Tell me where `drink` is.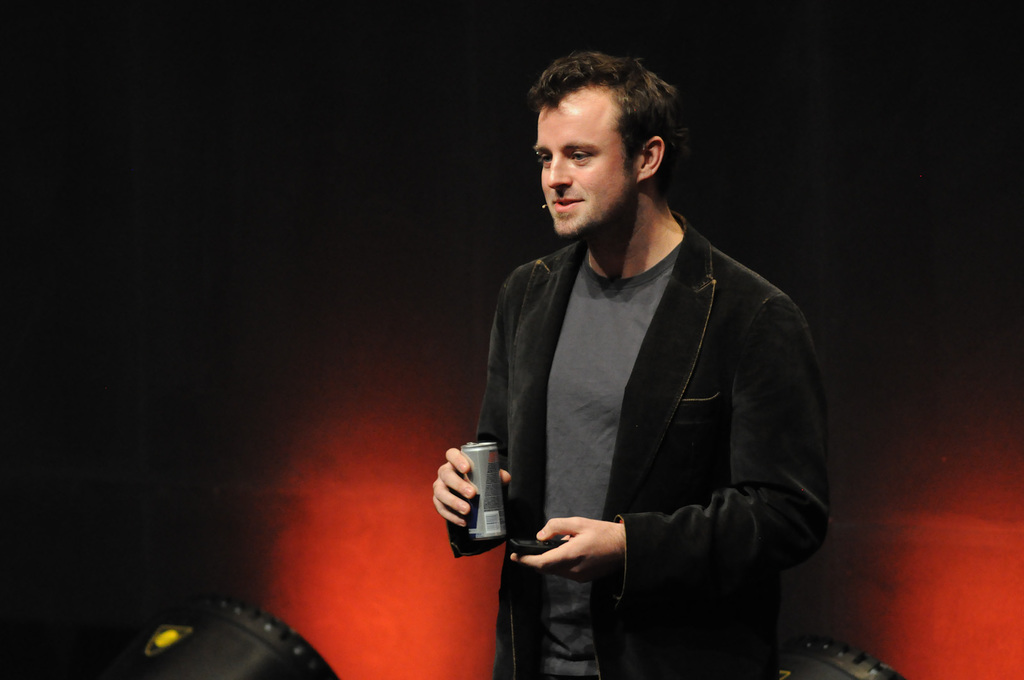
`drink` is at x1=457, y1=441, x2=506, y2=544.
